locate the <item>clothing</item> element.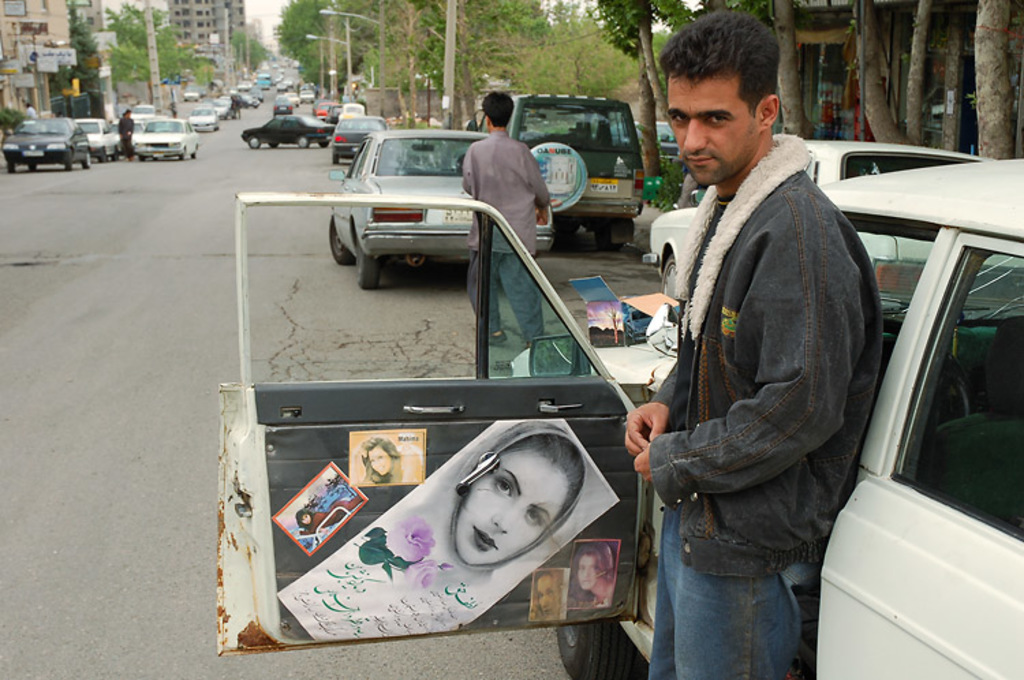
Element bbox: bbox(643, 76, 893, 658).
